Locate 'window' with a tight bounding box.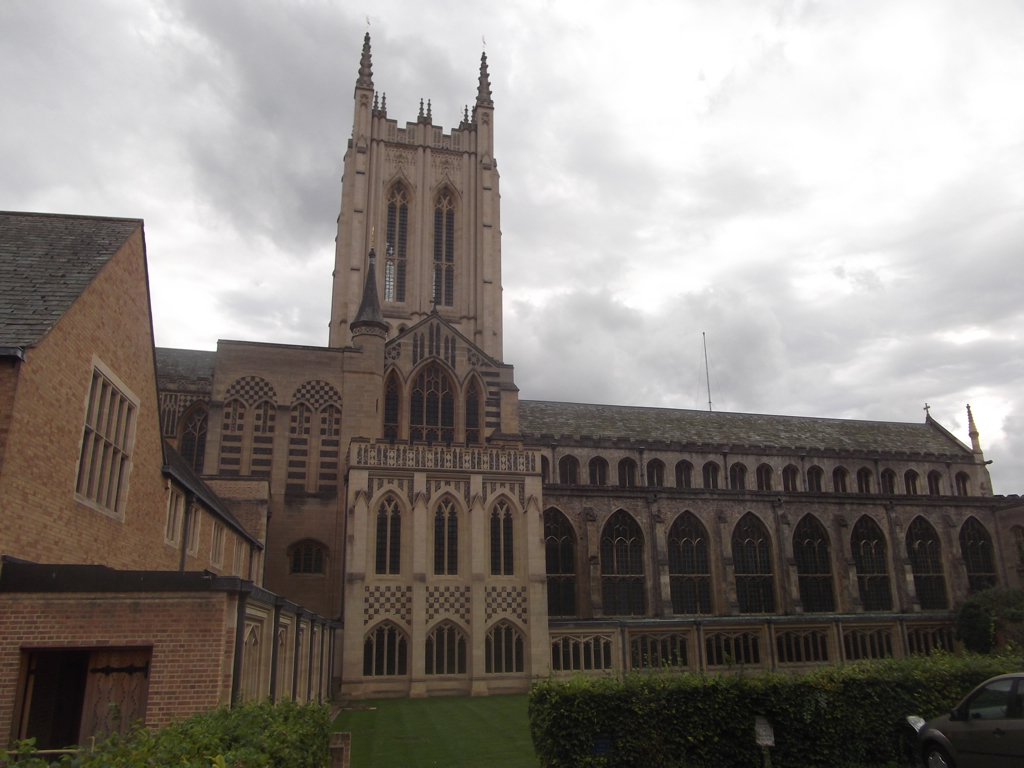
left=430, top=492, right=462, bottom=578.
